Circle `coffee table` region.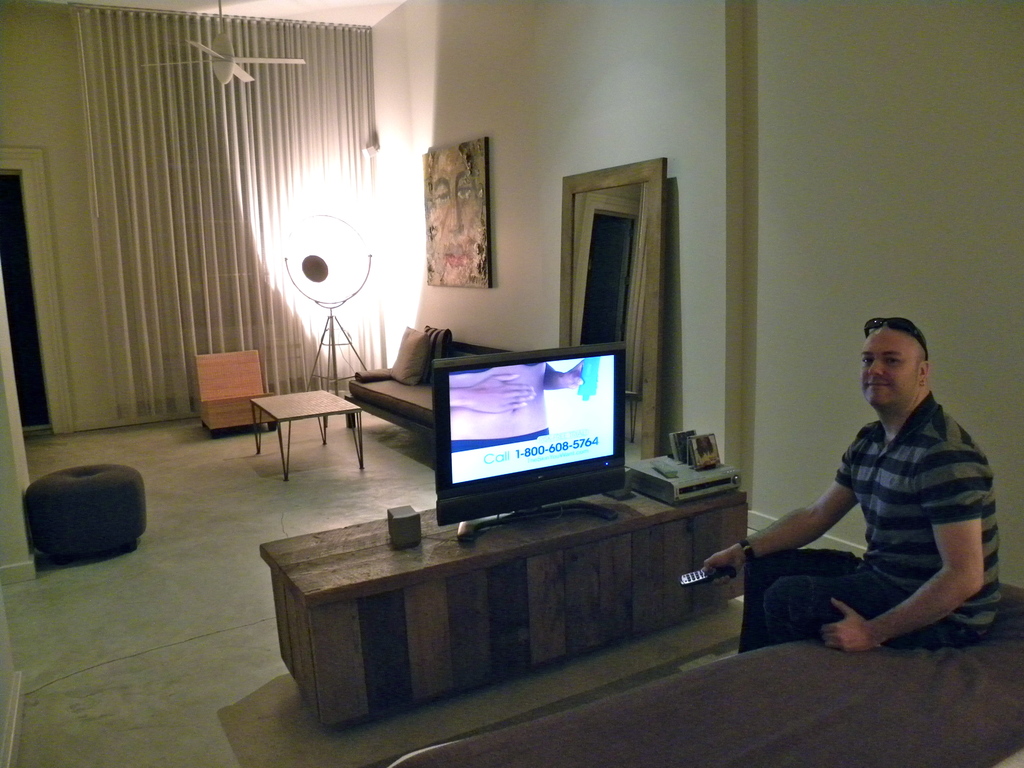
Region: locate(211, 381, 374, 479).
